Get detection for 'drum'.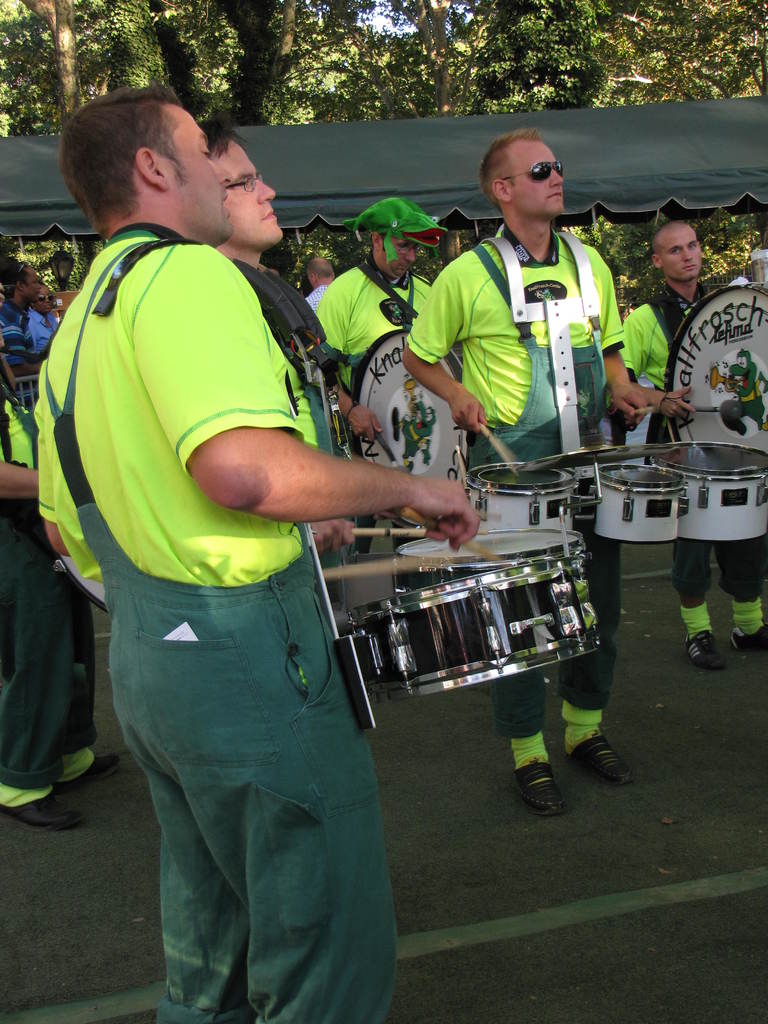
Detection: left=653, top=440, right=767, bottom=540.
